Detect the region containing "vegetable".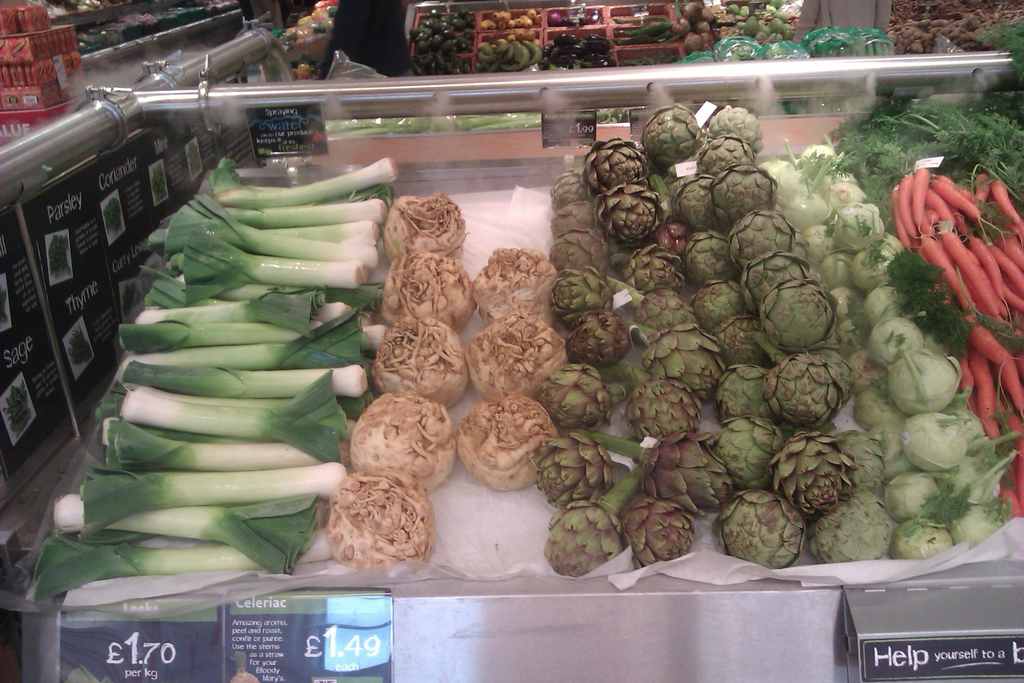
{"left": 151, "top": 163, "right": 168, "bottom": 202}.
